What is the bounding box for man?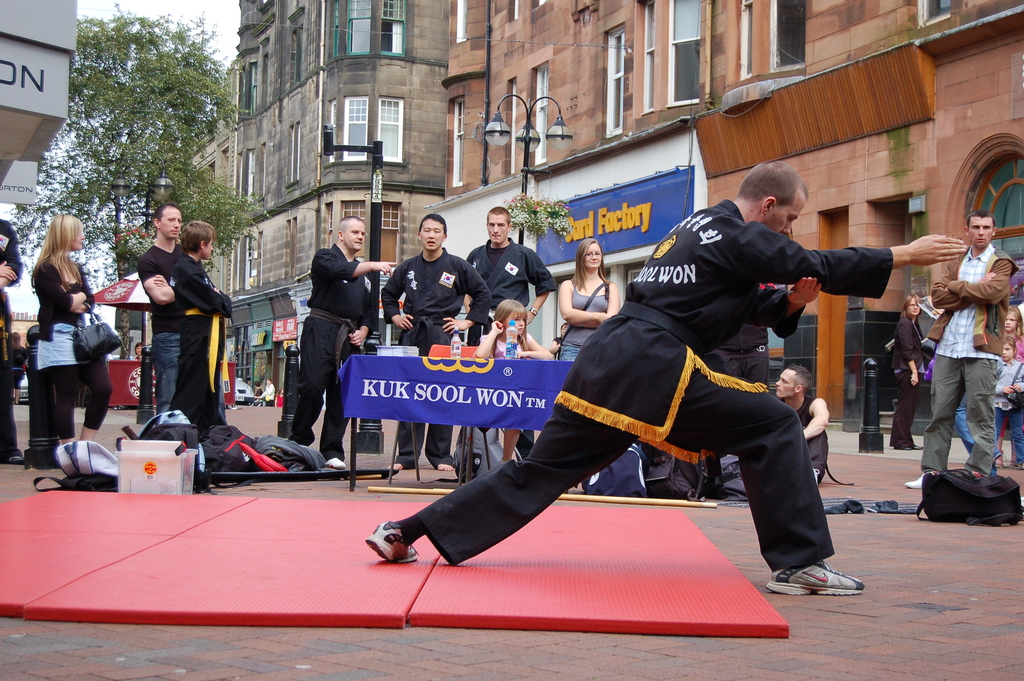
locate(366, 161, 968, 597).
